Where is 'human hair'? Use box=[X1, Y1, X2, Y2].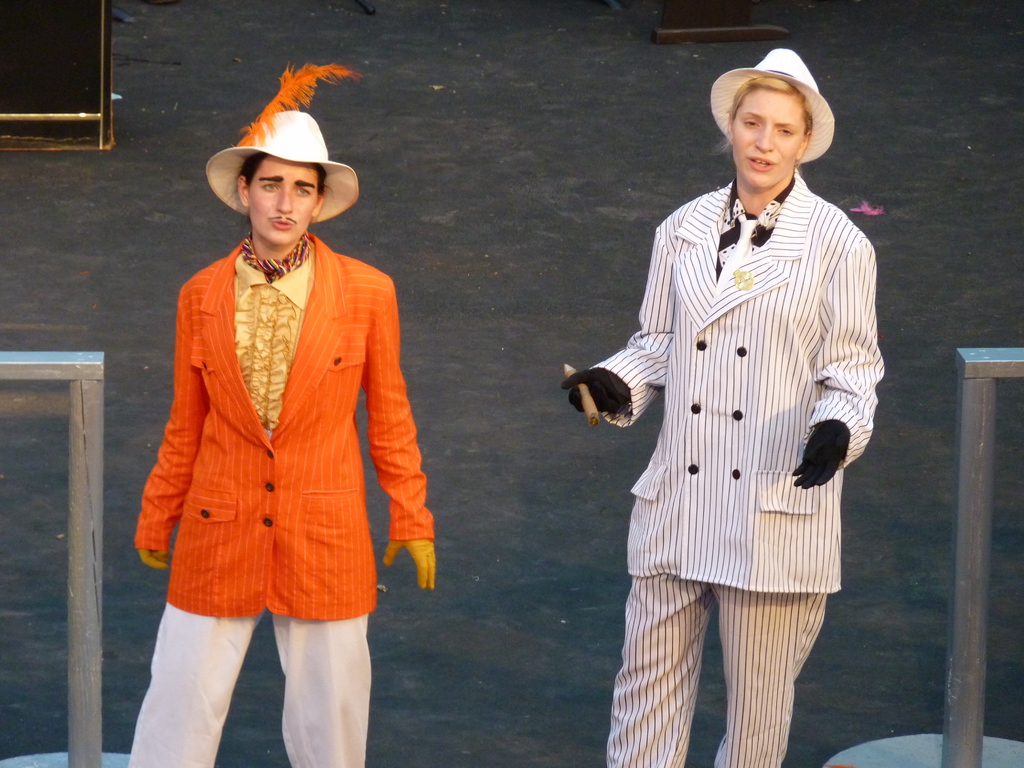
box=[717, 73, 823, 181].
